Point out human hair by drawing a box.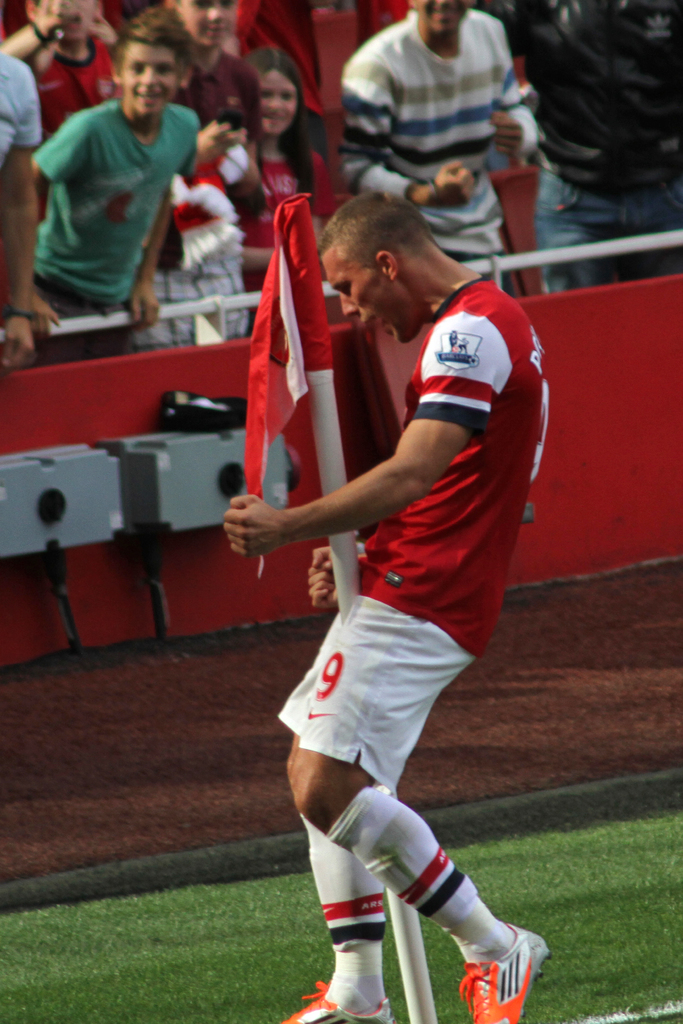
x1=328, y1=182, x2=443, y2=289.
